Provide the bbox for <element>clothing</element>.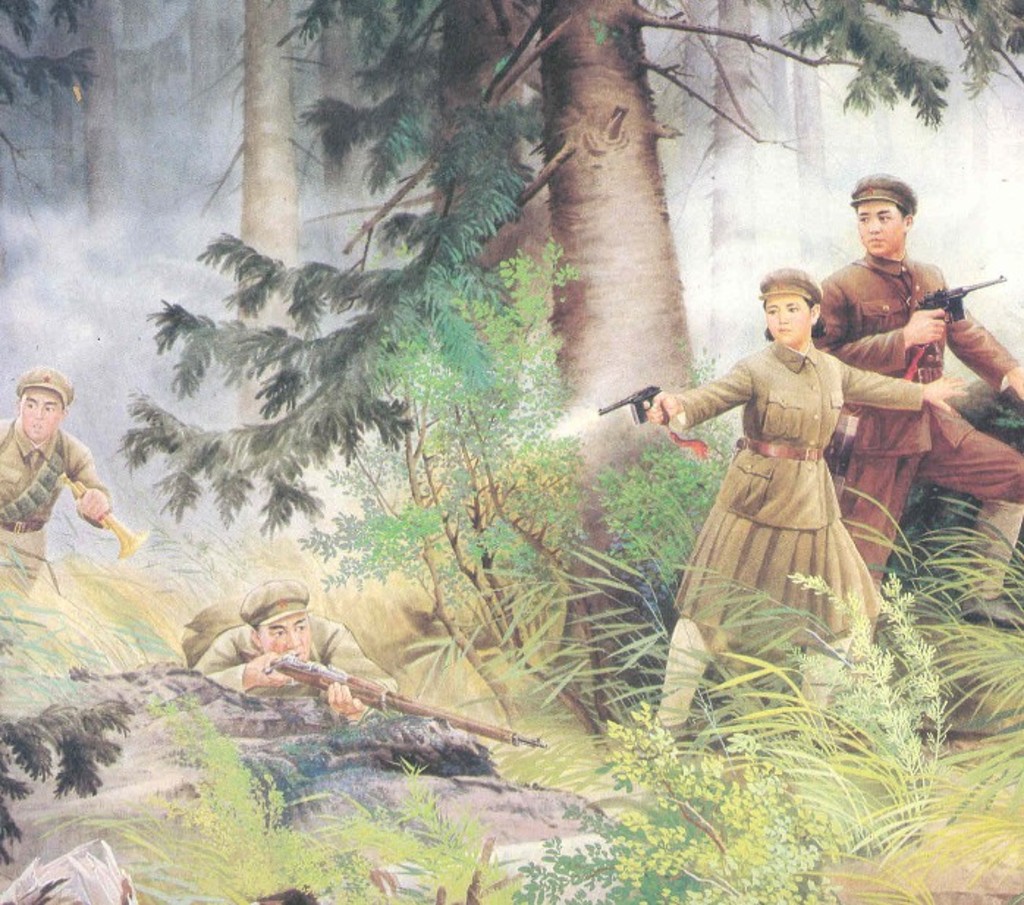
[817,180,1023,590].
